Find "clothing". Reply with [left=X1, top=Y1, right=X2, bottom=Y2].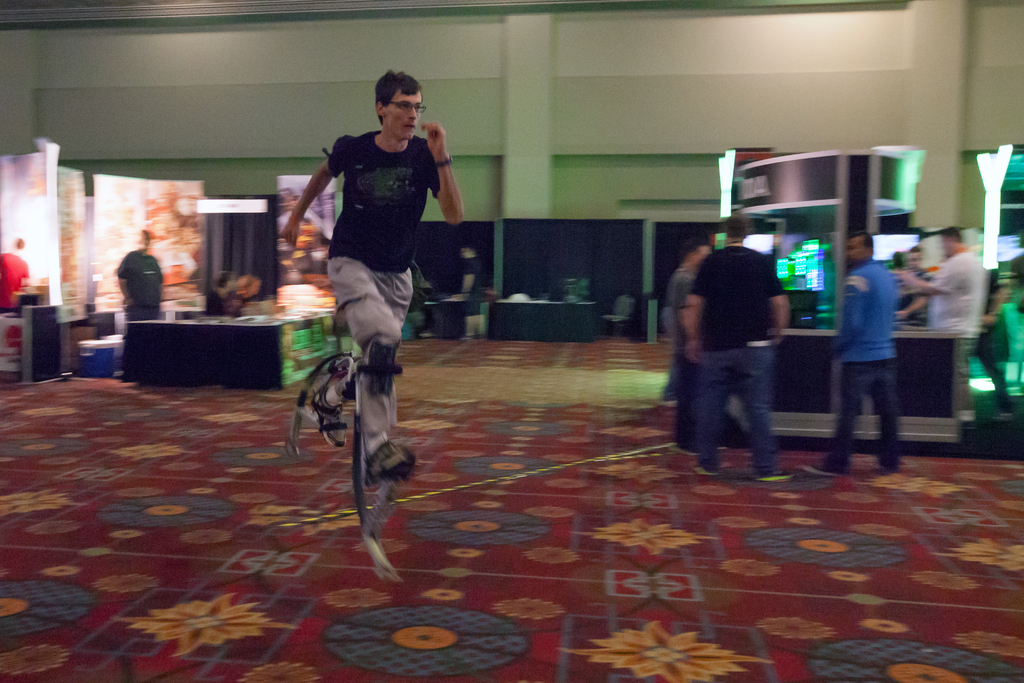
[left=913, top=250, right=978, bottom=406].
